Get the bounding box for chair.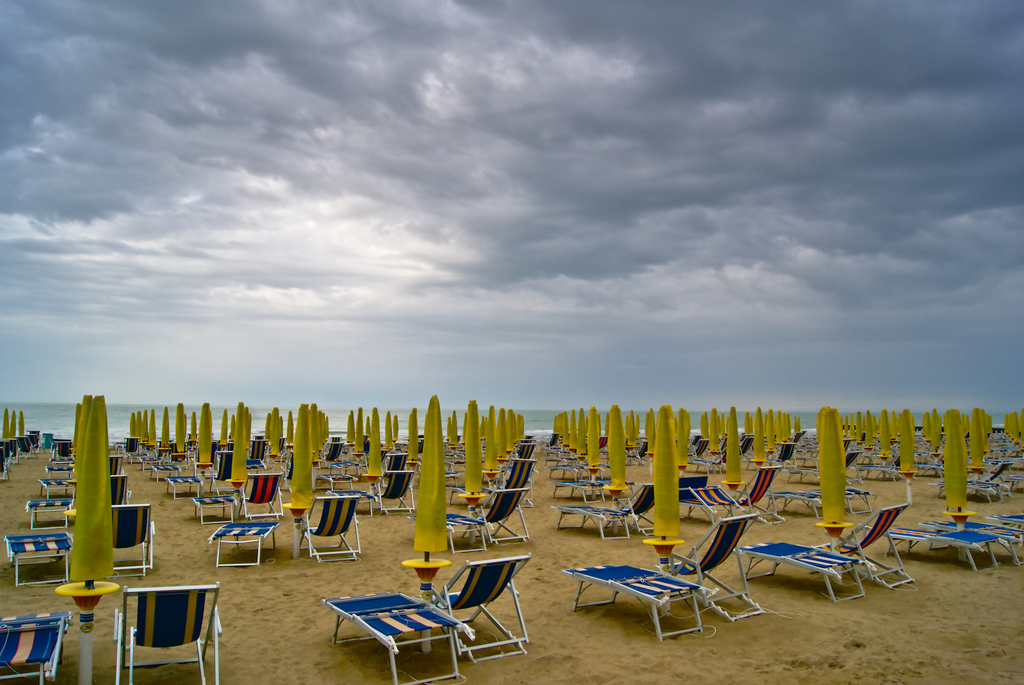
690 442 710 458.
